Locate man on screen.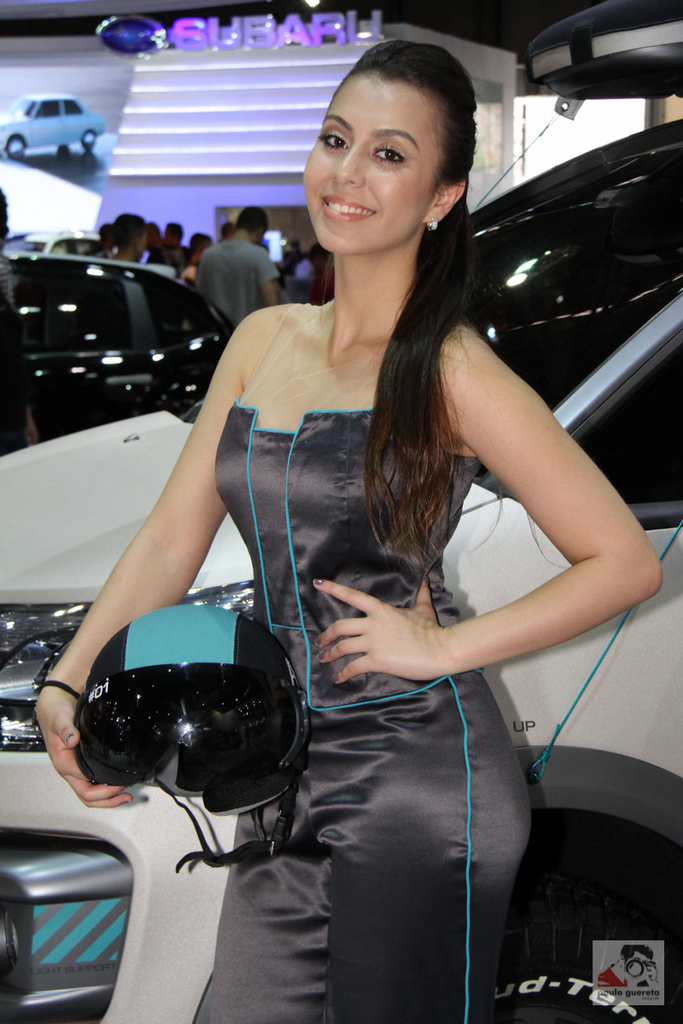
On screen at rect(192, 233, 215, 270).
